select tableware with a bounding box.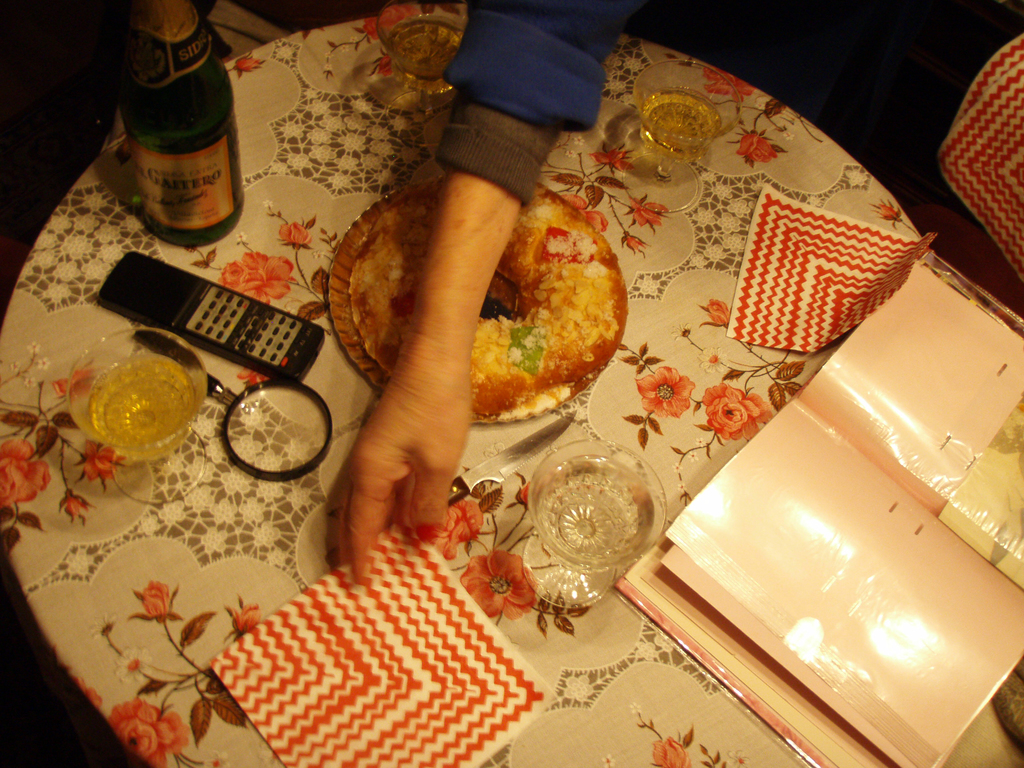
bbox(374, 0, 466, 114).
